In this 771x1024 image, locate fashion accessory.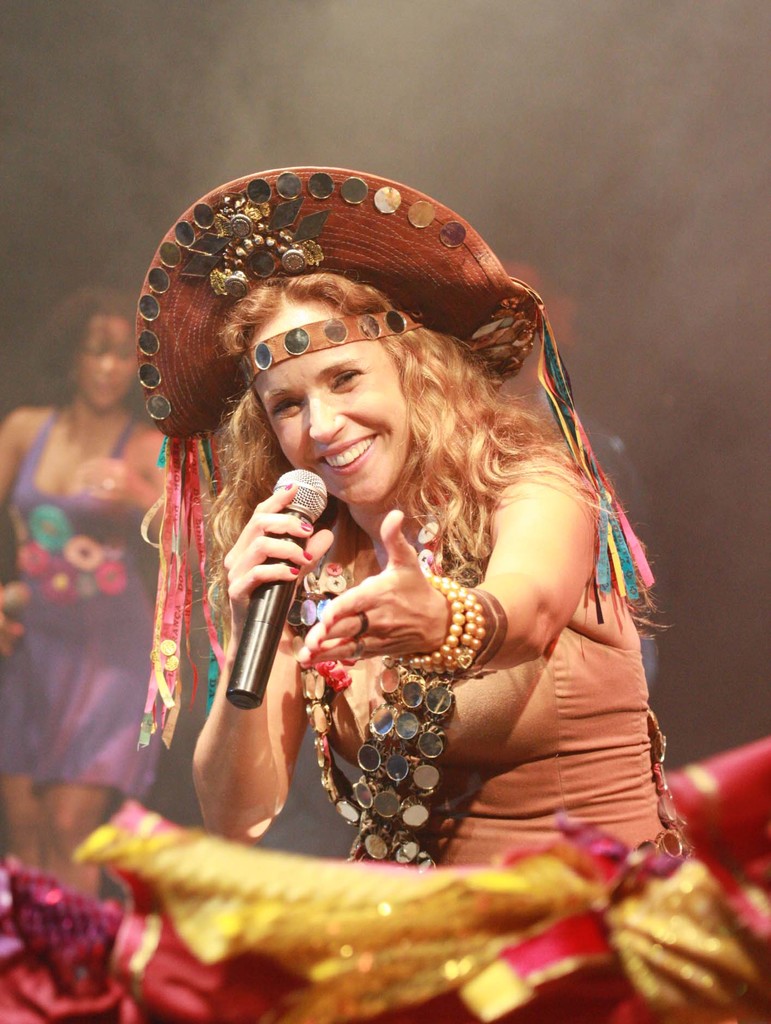
Bounding box: BBox(134, 162, 657, 750).
